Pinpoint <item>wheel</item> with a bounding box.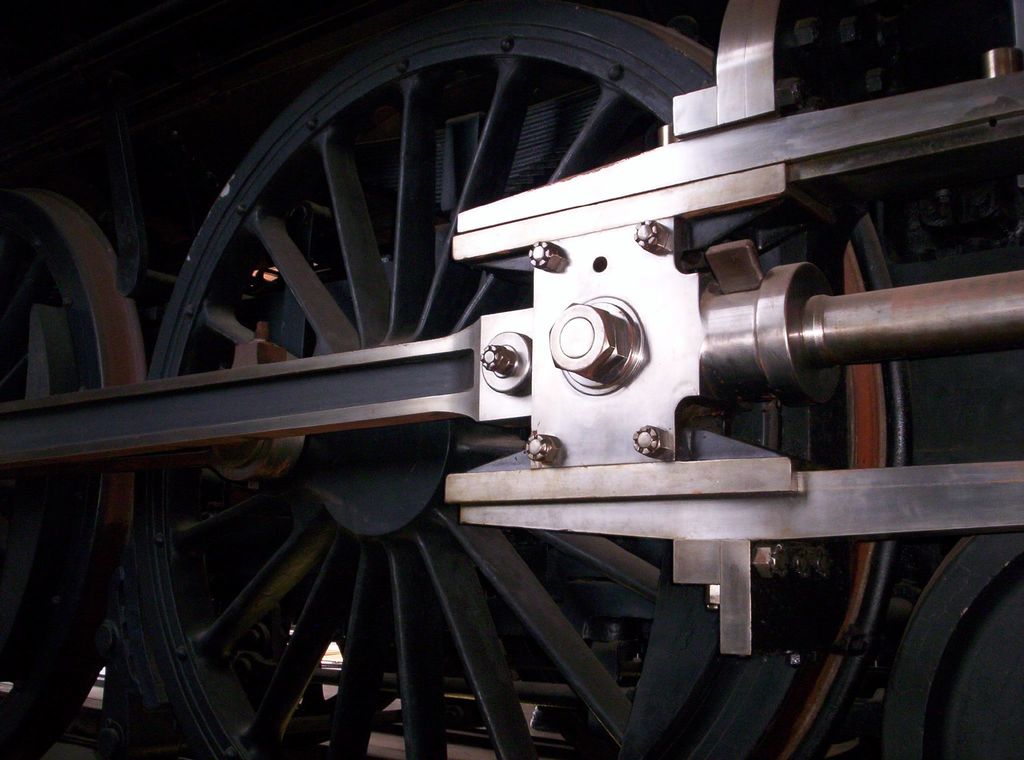
box(129, 0, 913, 759).
